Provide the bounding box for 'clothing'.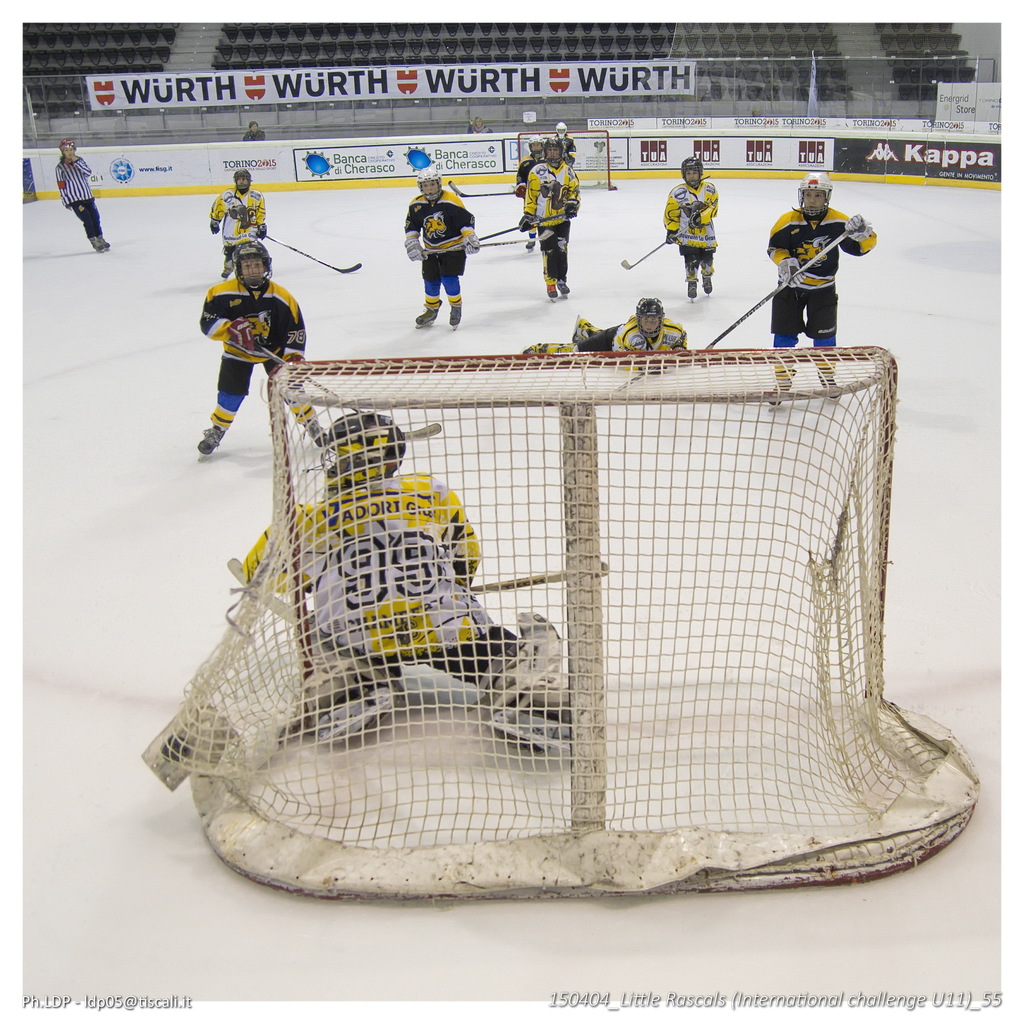
541/320/688/349.
